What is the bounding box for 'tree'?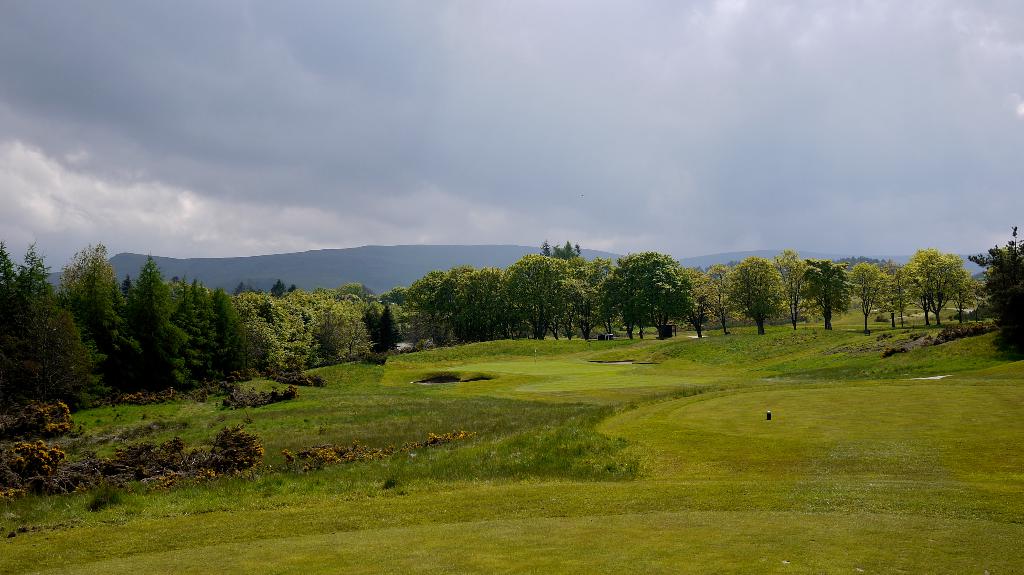
[113,253,257,393].
